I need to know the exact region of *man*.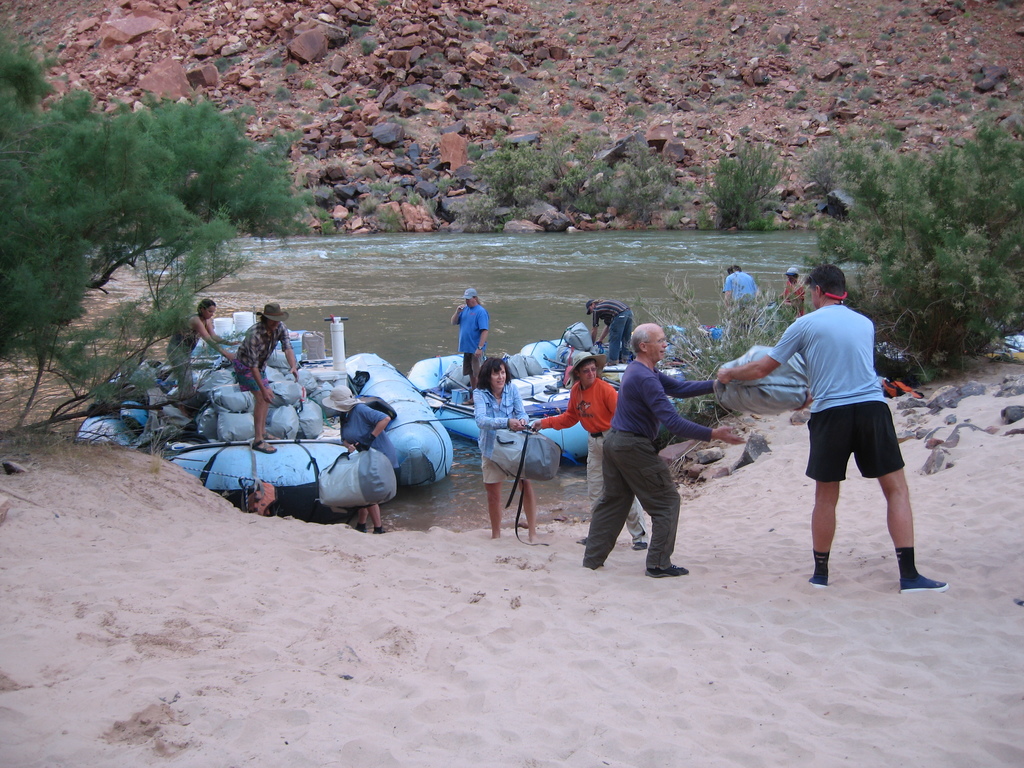
Region: (588, 324, 727, 579).
